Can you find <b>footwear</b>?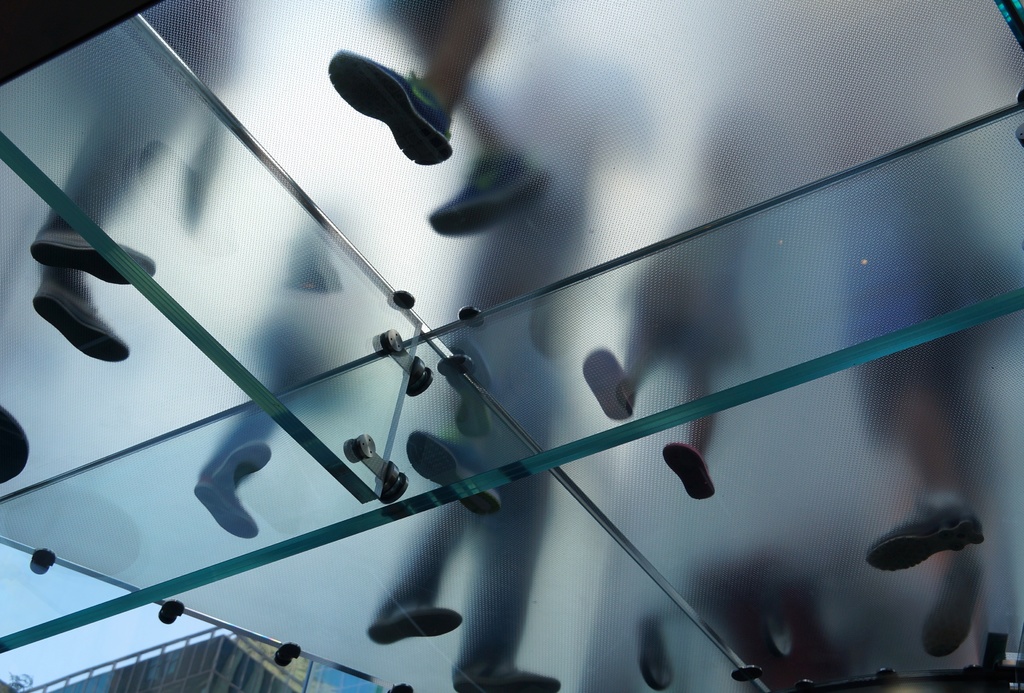
Yes, bounding box: 29, 240, 155, 293.
